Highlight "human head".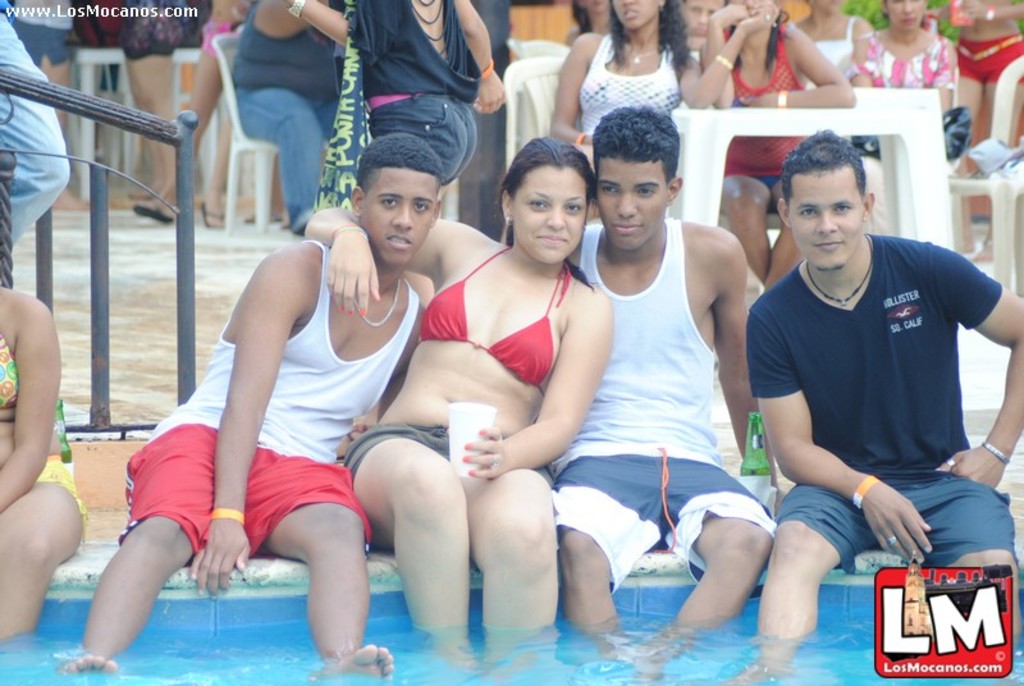
Highlighted region: 352:133:448:266.
